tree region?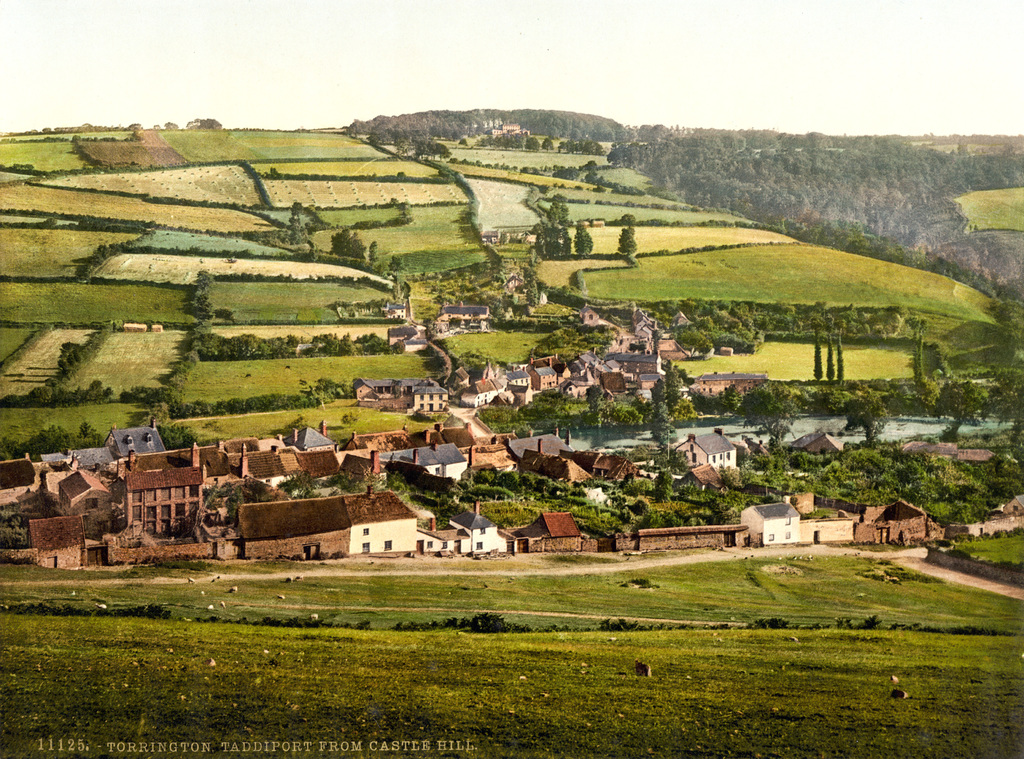
<box>924,373,985,441</box>
